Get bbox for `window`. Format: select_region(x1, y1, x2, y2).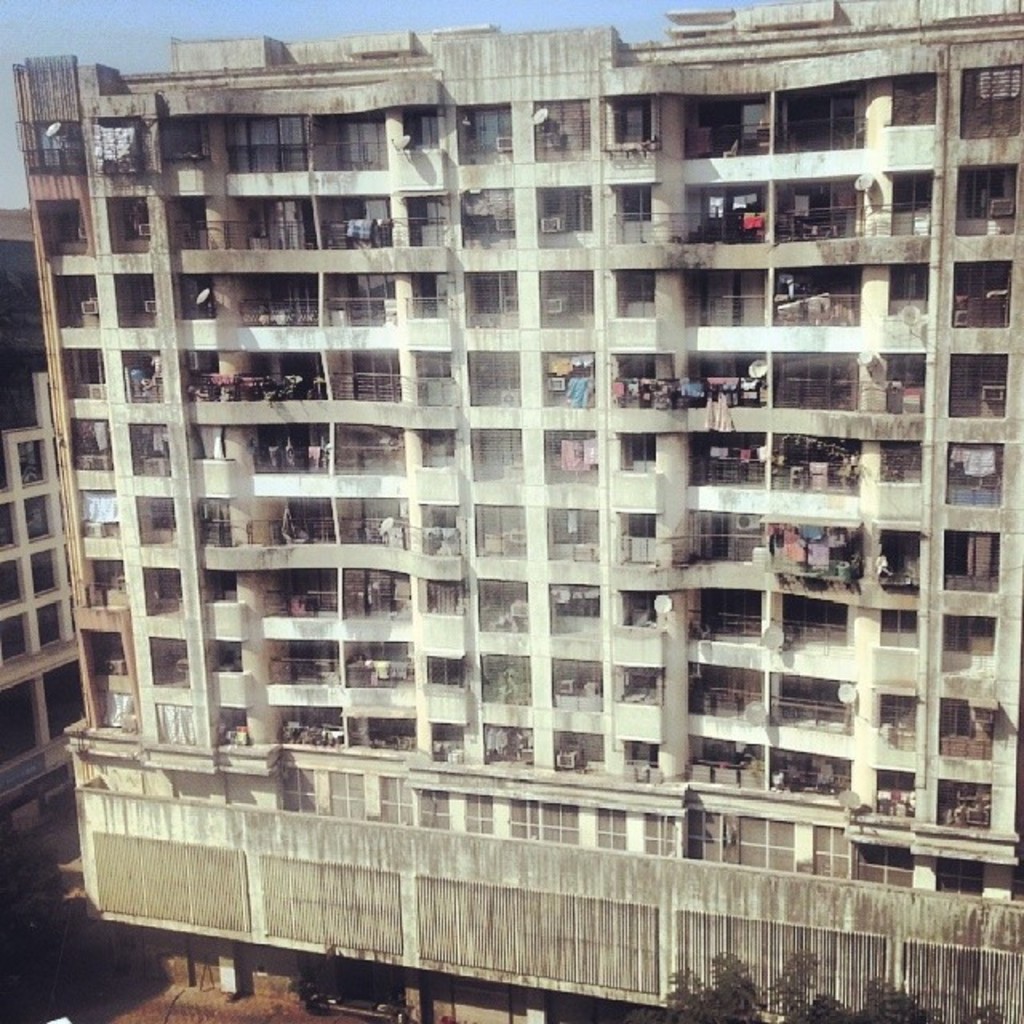
select_region(602, 96, 658, 155).
